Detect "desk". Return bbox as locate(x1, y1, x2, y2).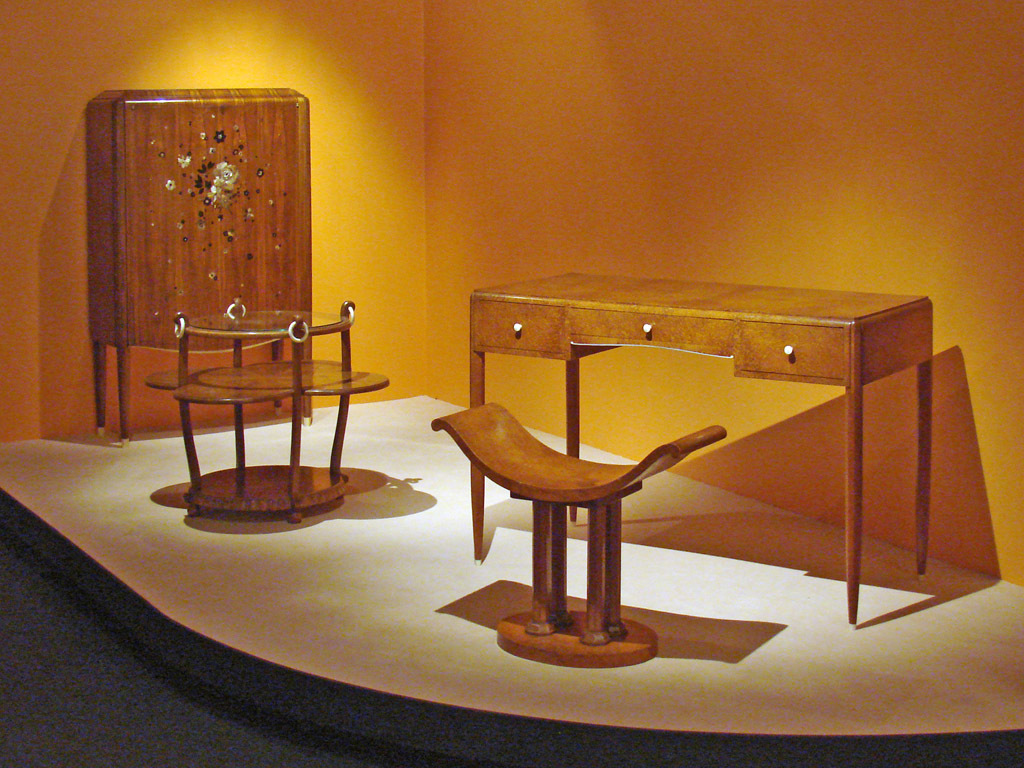
locate(469, 273, 919, 577).
